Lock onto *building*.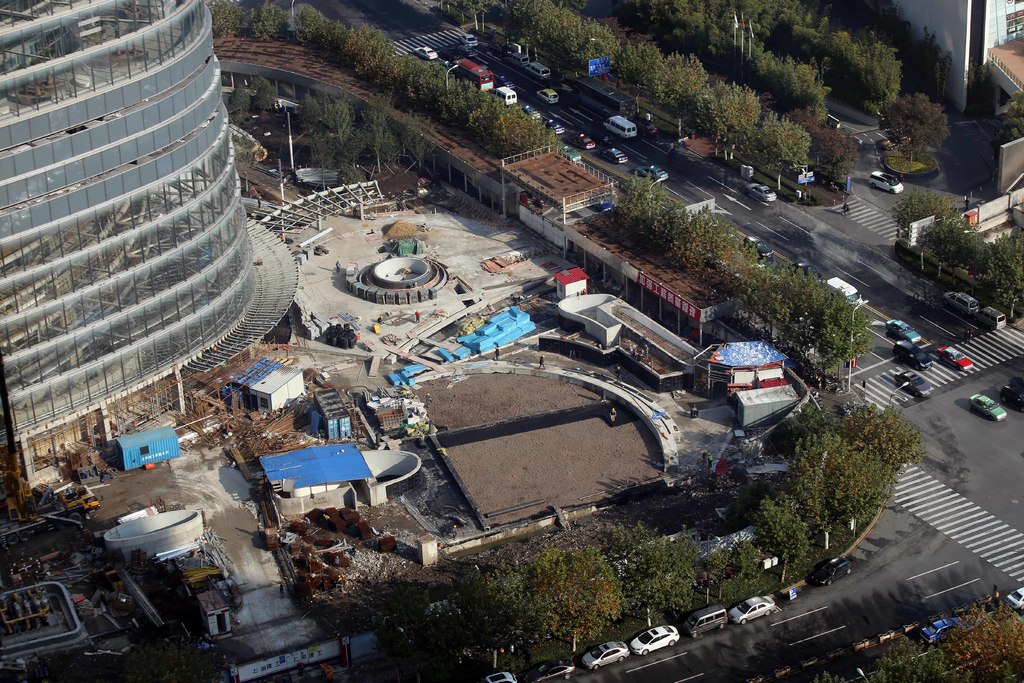
Locked: pyautogui.locateOnScreen(896, 0, 1023, 114).
